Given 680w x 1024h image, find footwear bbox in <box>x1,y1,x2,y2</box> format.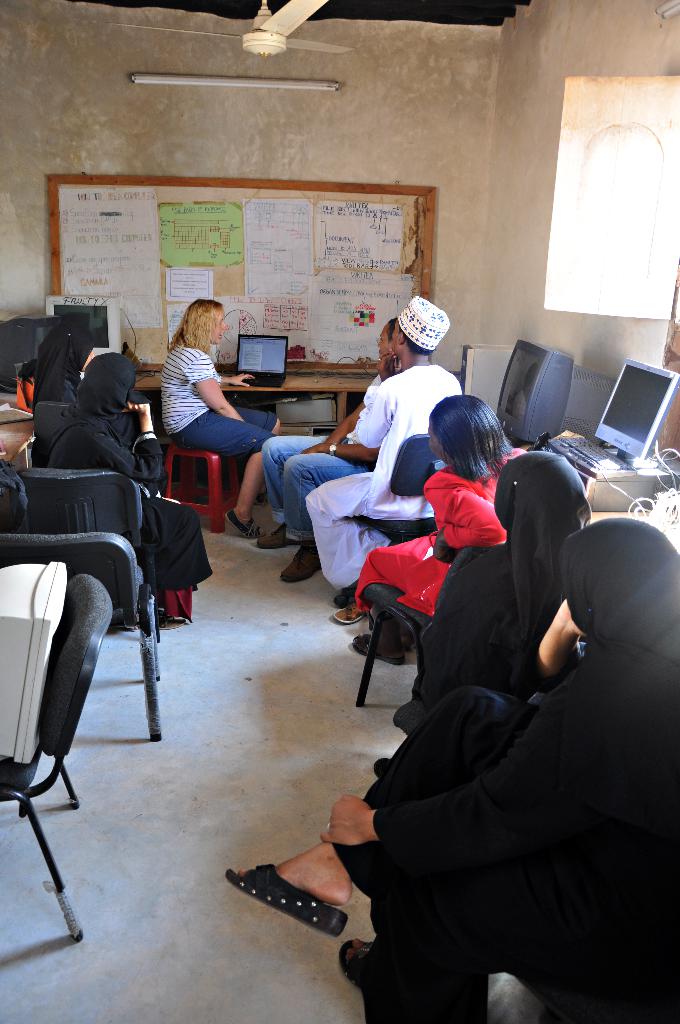
<box>335,576,376,623</box>.
